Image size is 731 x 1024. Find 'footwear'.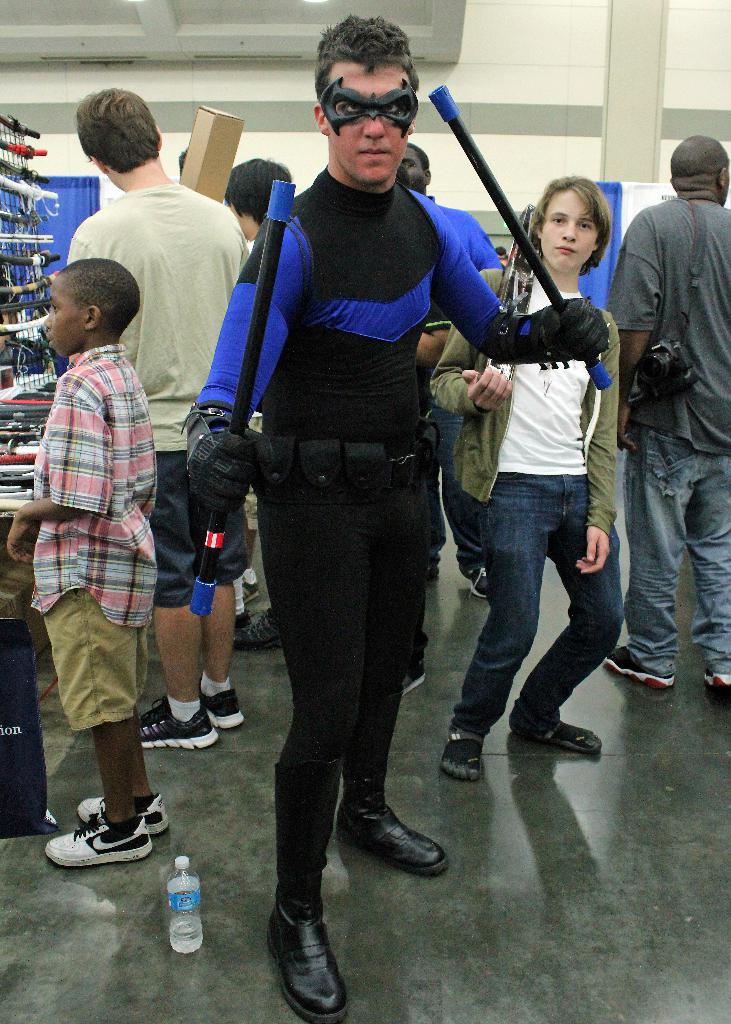
463, 560, 498, 599.
